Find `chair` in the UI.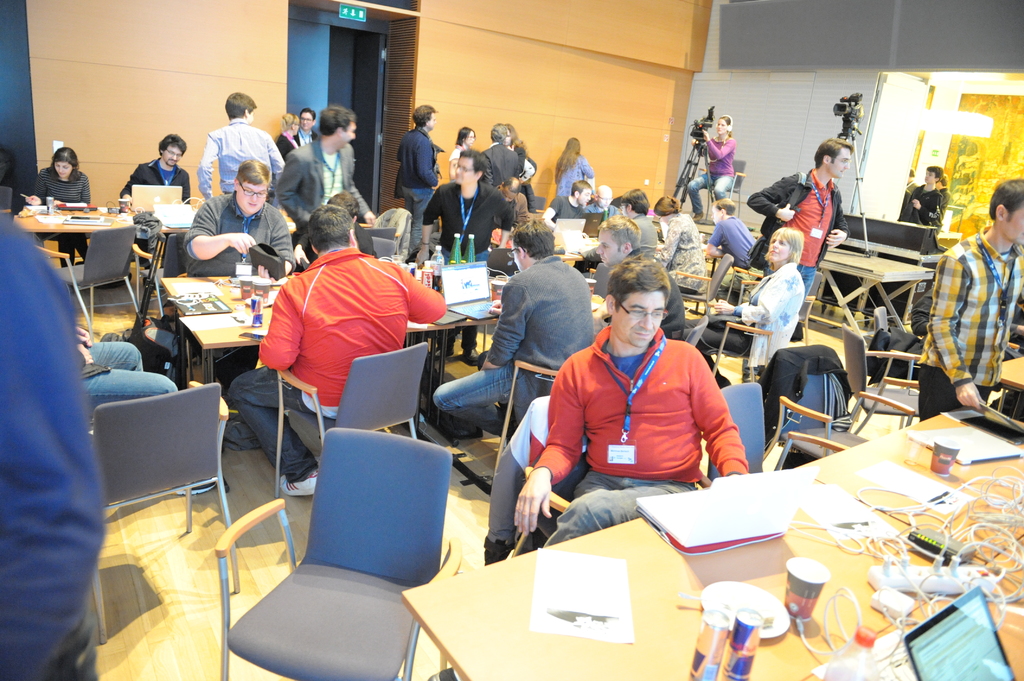
UI element at rect(516, 200, 546, 217).
